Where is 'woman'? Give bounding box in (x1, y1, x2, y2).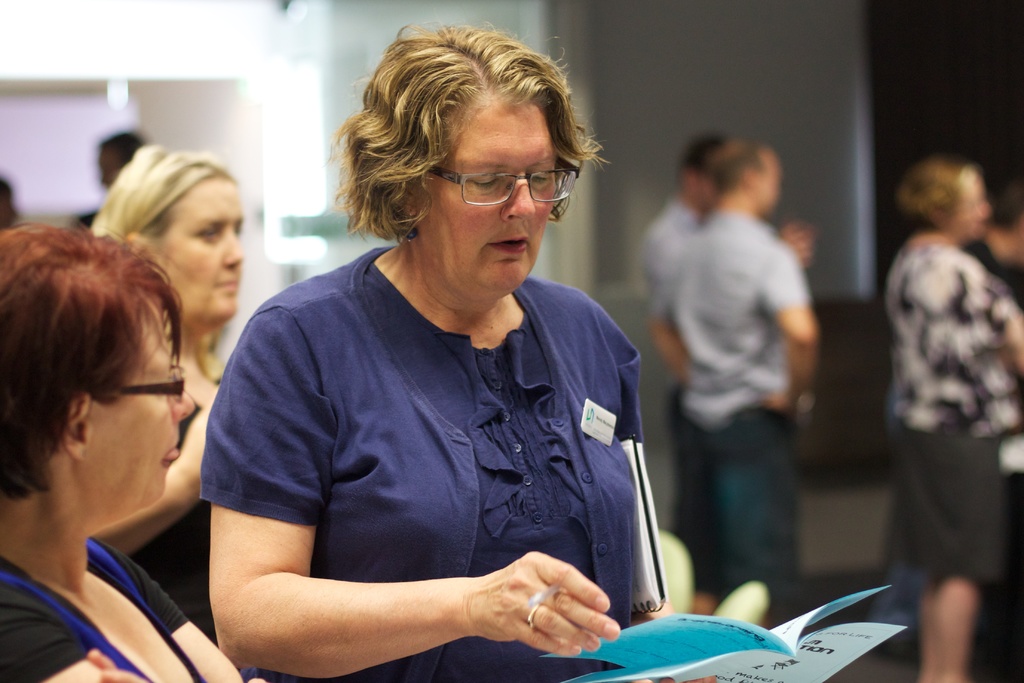
(78, 144, 244, 641).
